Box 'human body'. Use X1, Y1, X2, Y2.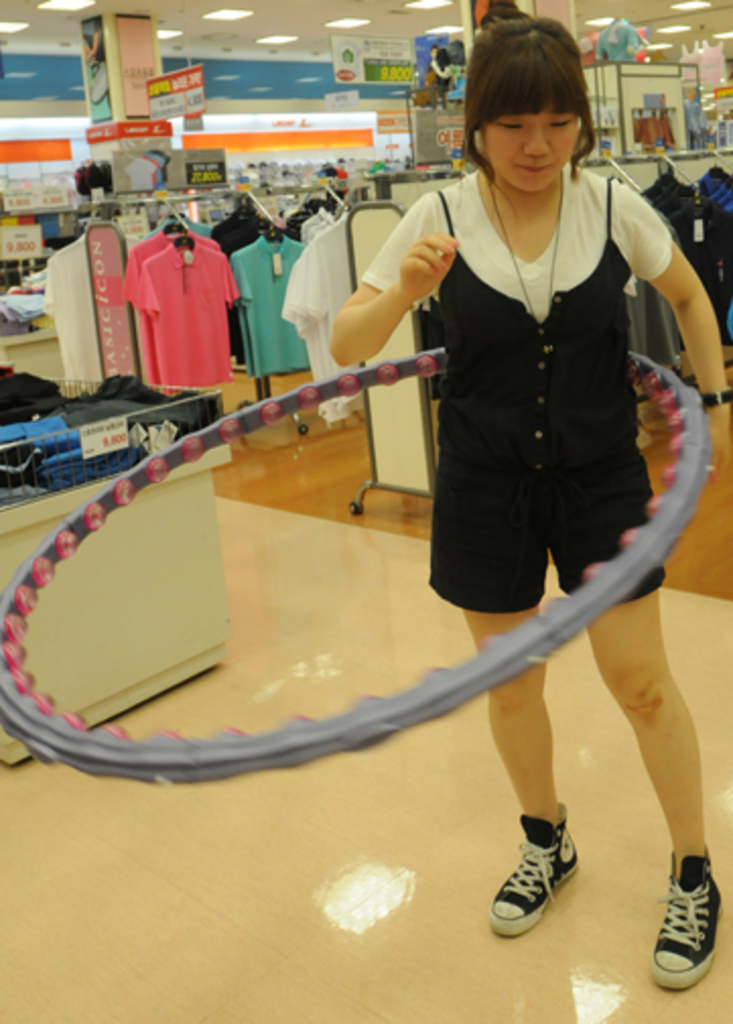
327, 14, 731, 989.
